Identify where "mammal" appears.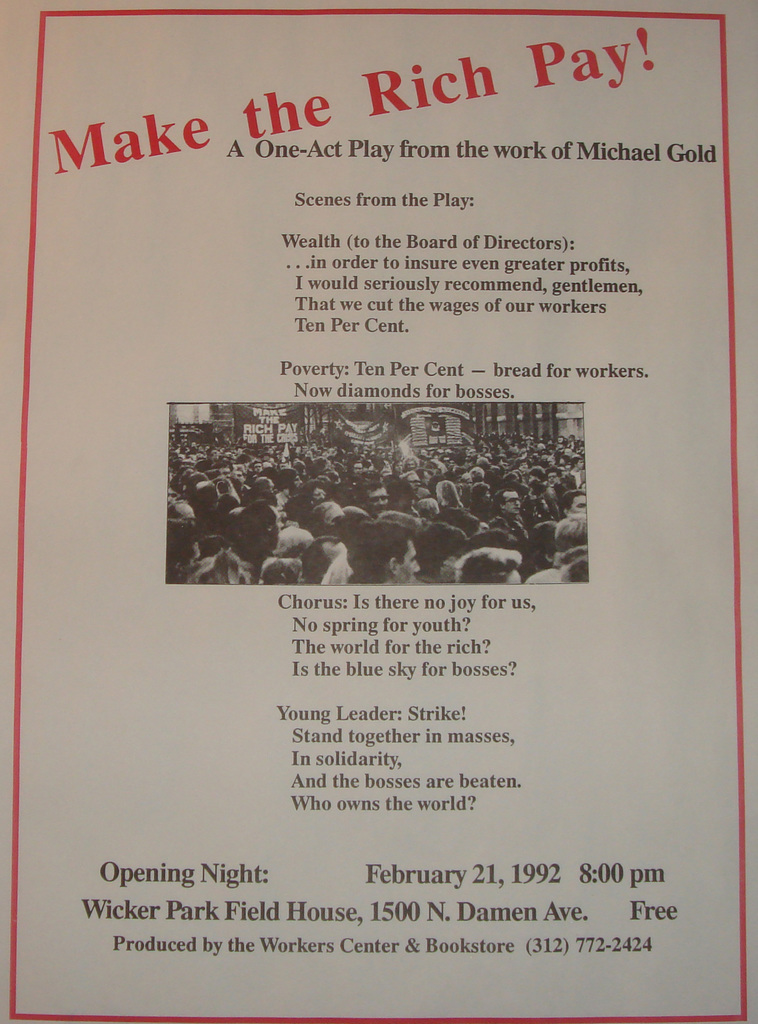
Appears at locate(318, 509, 440, 589).
